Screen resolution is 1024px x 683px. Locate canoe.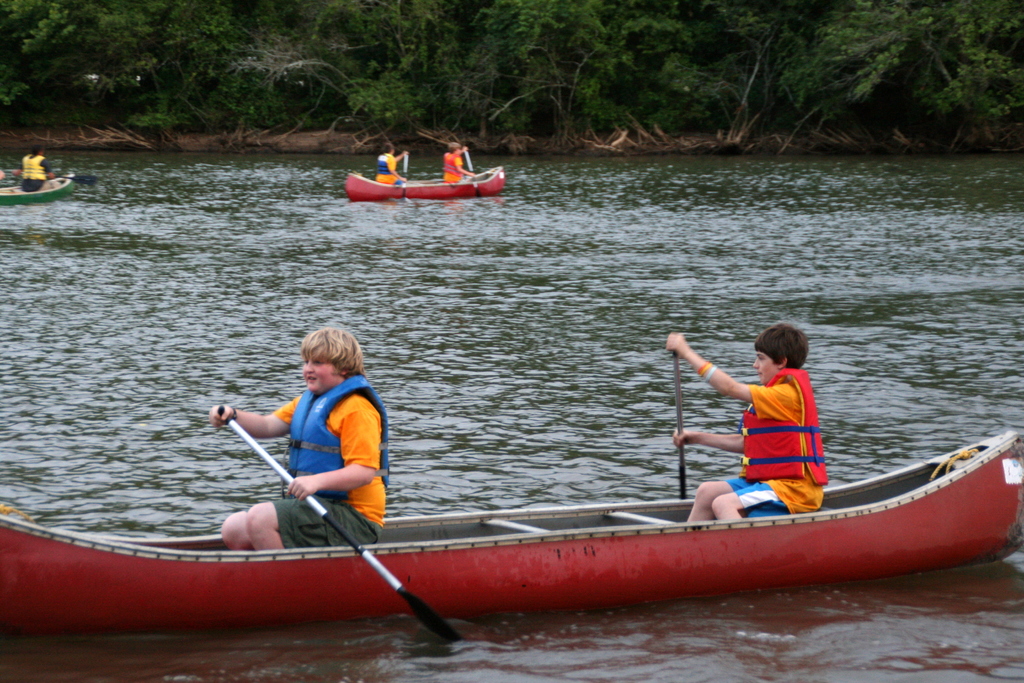
<bbox>0, 173, 75, 204</bbox>.
